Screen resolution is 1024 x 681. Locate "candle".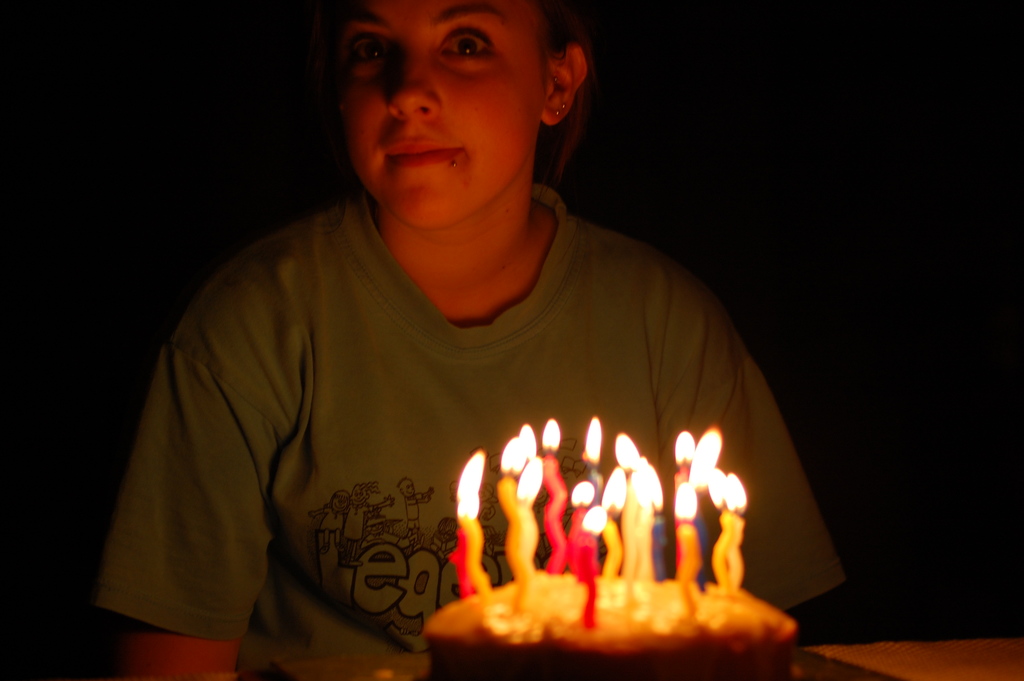
458, 448, 492, 590.
